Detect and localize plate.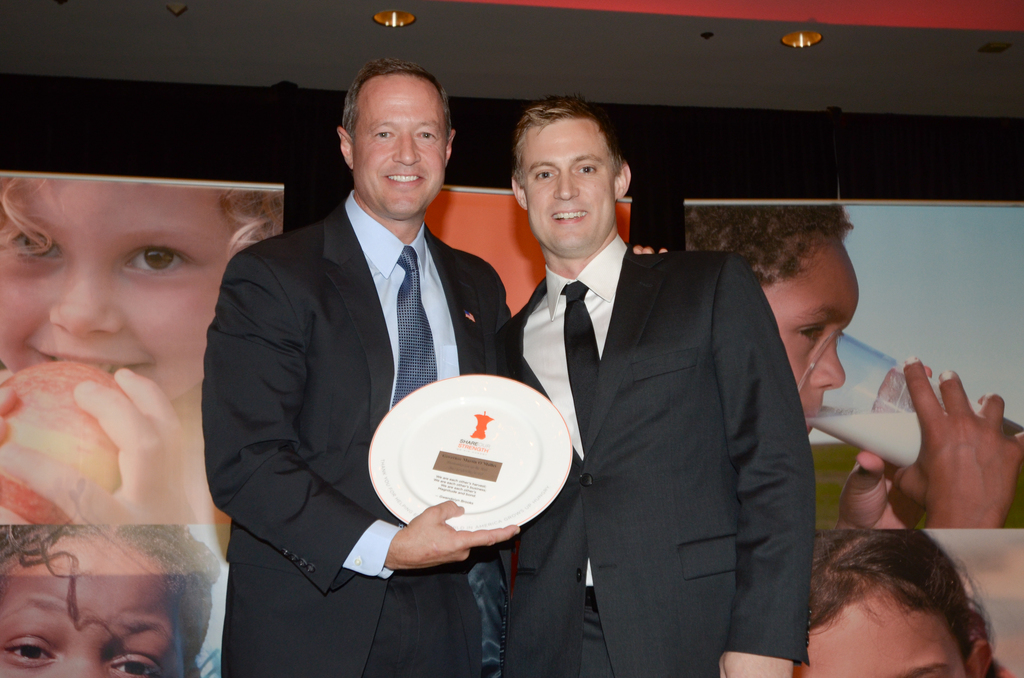
Localized at [x1=355, y1=373, x2=574, y2=551].
